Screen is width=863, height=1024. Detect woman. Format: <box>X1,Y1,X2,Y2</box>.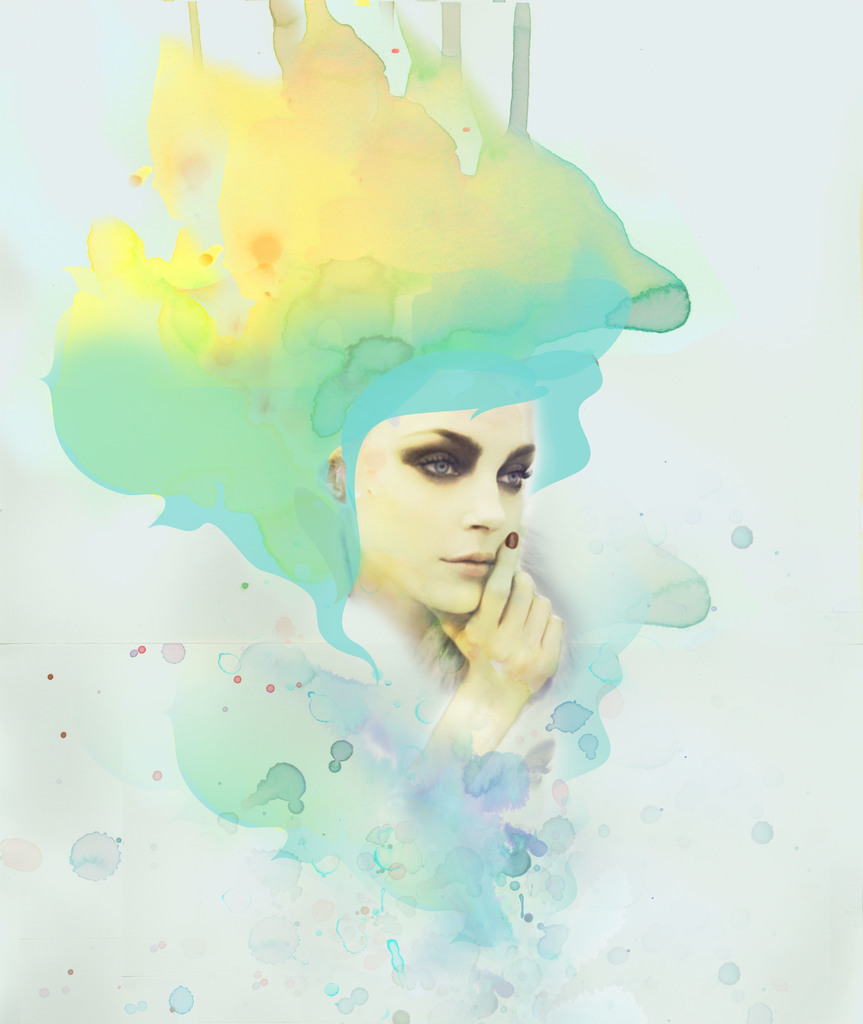
<box>27,0,700,790</box>.
